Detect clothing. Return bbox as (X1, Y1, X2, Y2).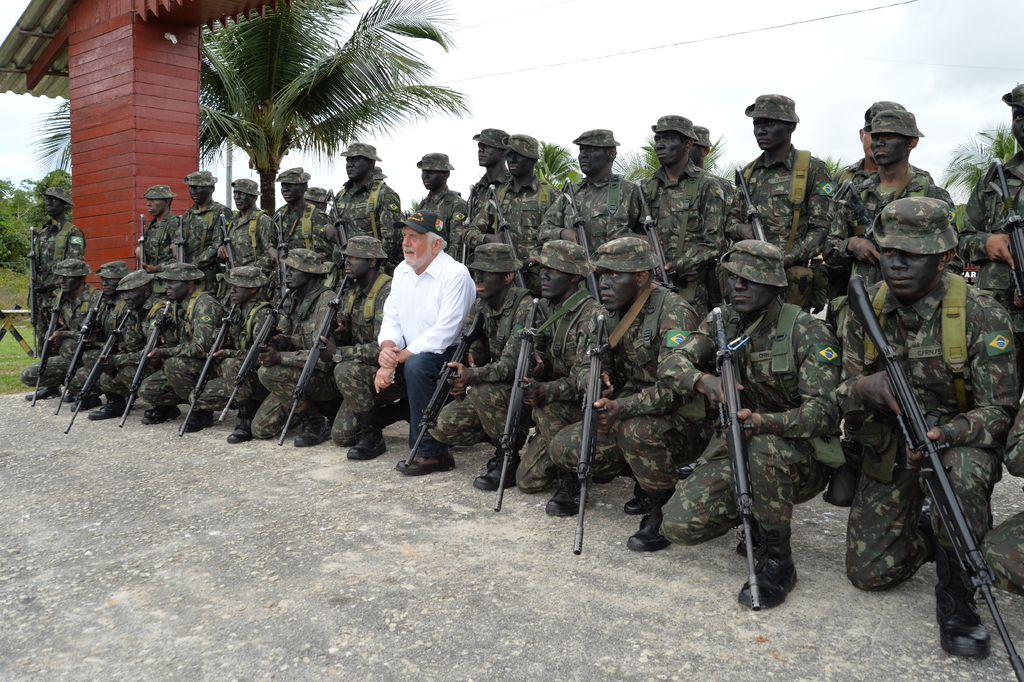
(374, 220, 475, 459).
